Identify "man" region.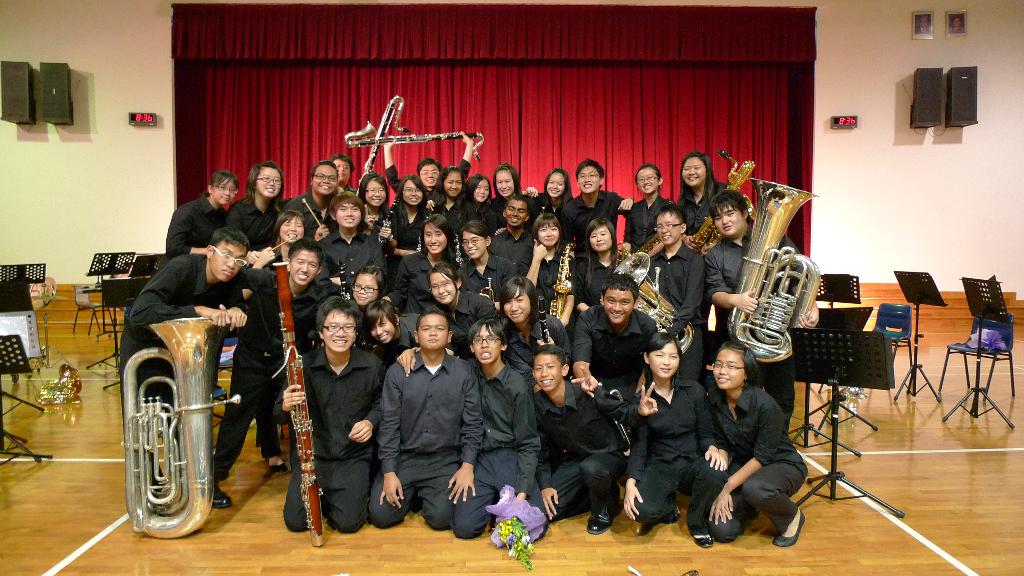
Region: bbox=[573, 275, 653, 482].
